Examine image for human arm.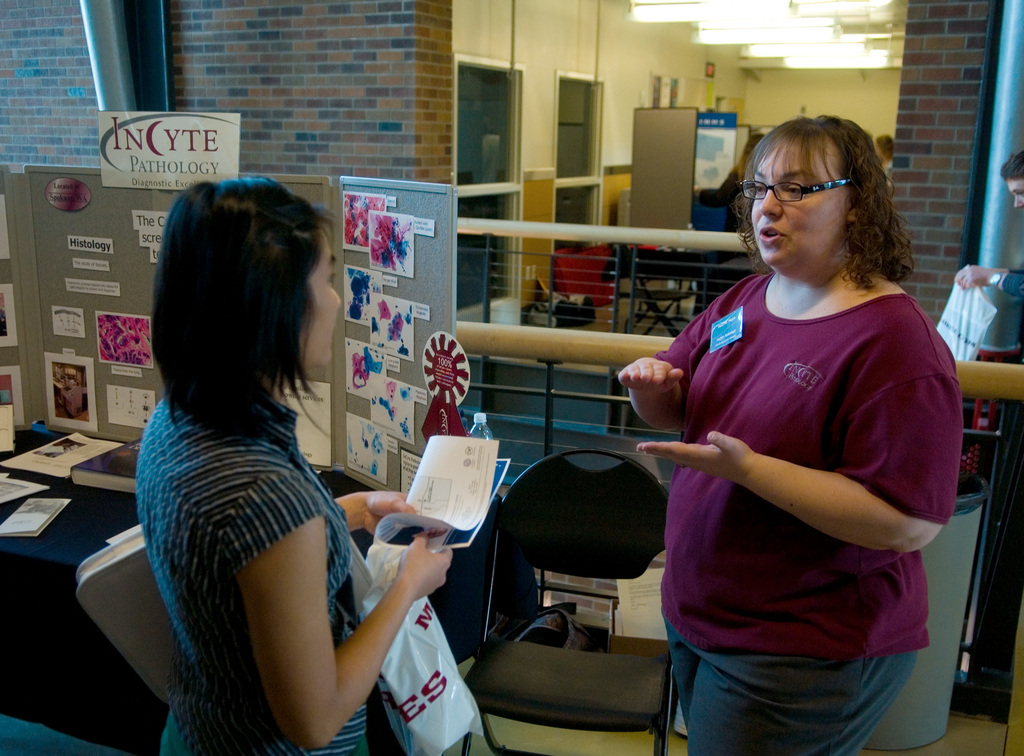
Examination result: (x1=333, y1=489, x2=420, y2=540).
